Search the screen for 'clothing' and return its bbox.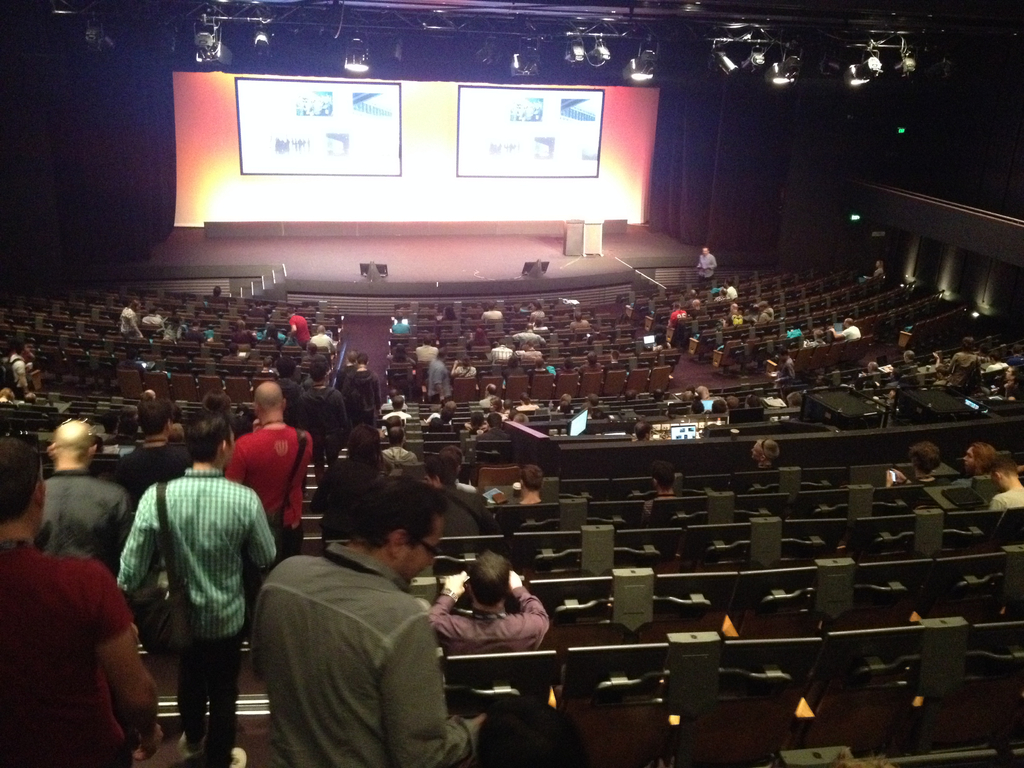
Found: (729, 284, 739, 300).
